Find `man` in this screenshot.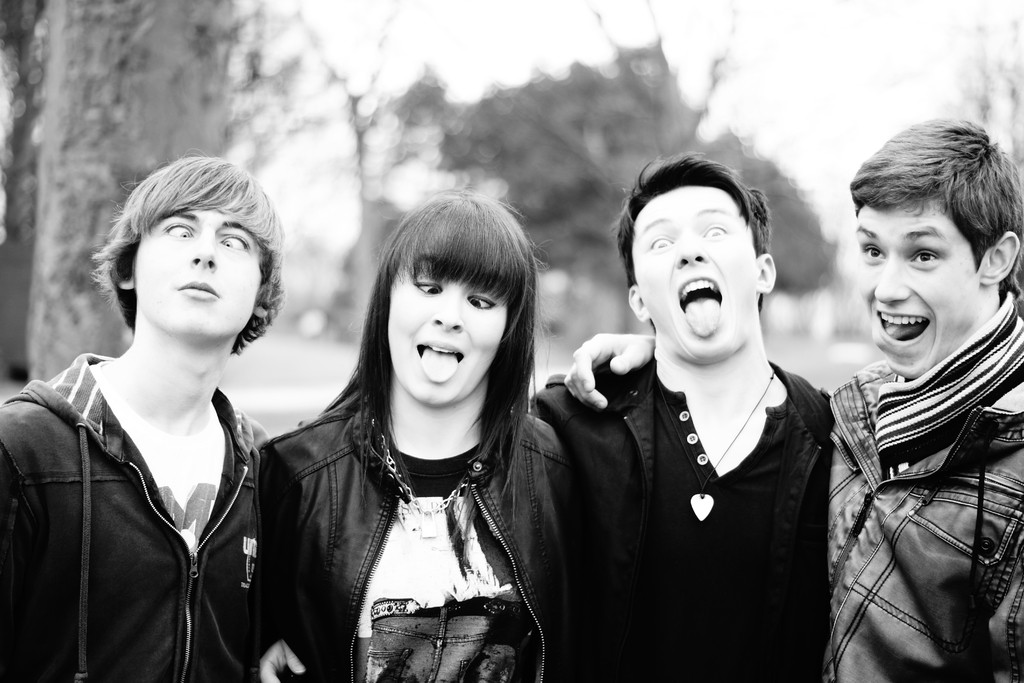
The bounding box for `man` is <bbox>824, 115, 1023, 682</bbox>.
